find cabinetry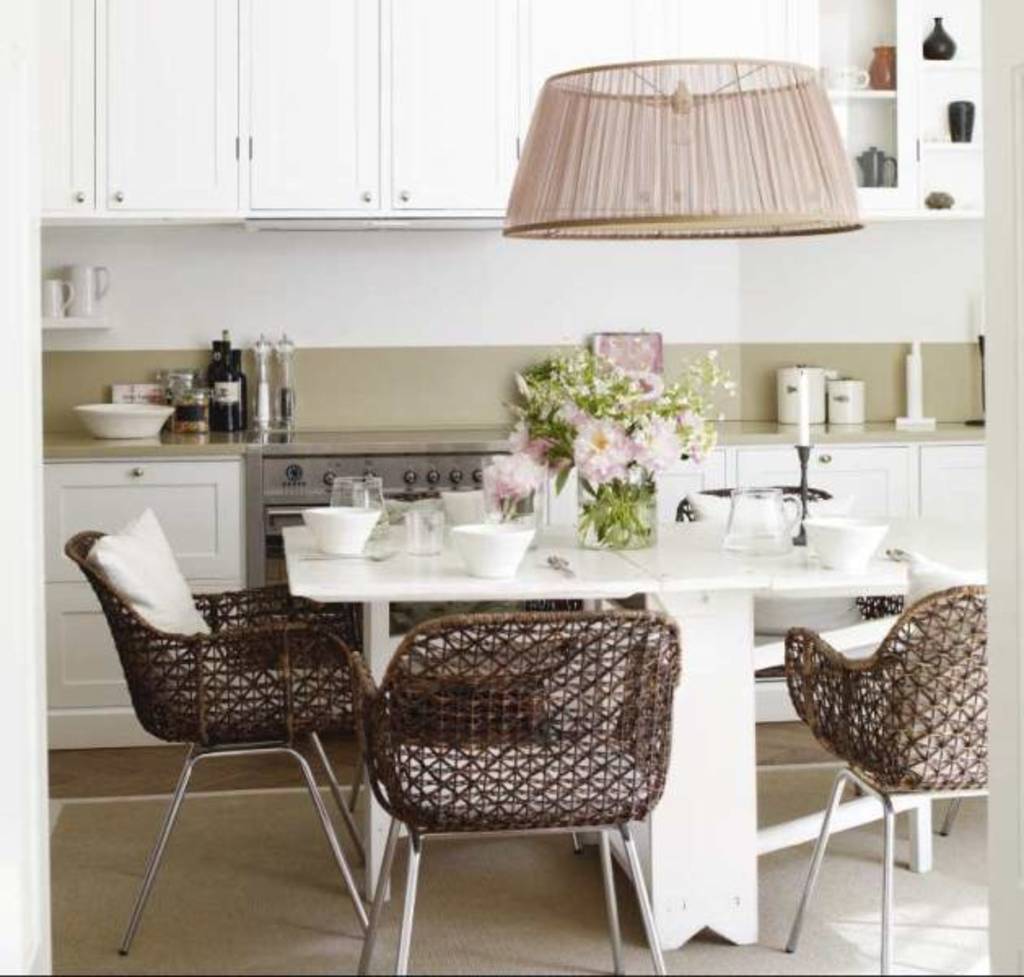
10:0:985:228
